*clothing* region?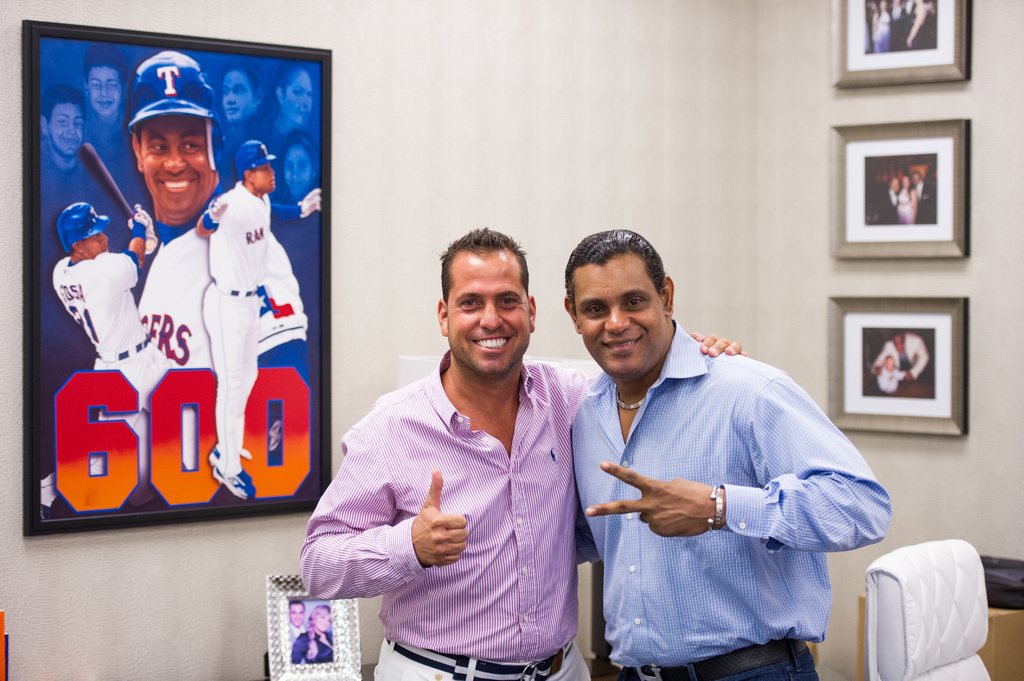
[x1=299, y1=349, x2=606, y2=680]
